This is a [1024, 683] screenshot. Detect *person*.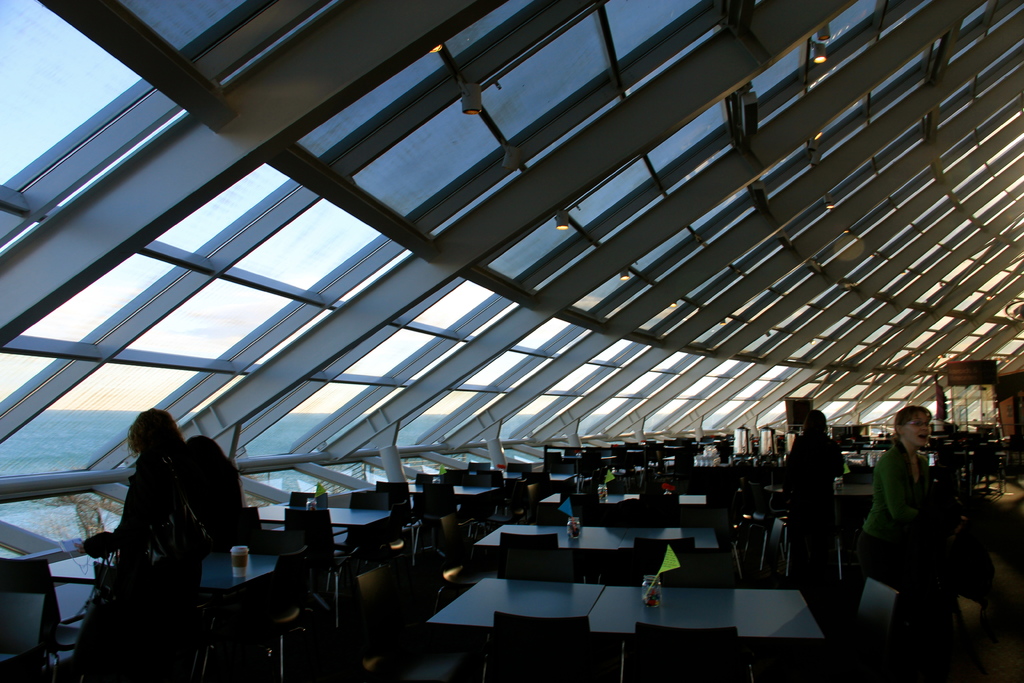
x1=784, y1=415, x2=847, y2=594.
